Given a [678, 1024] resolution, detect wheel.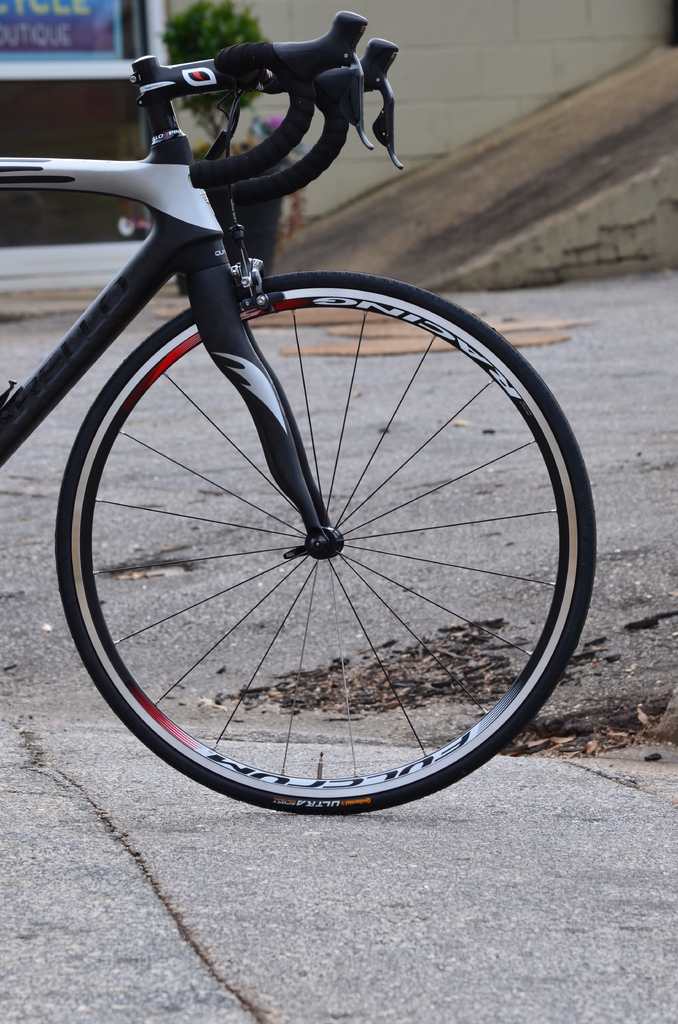
region(74, 259, 576, 810).
